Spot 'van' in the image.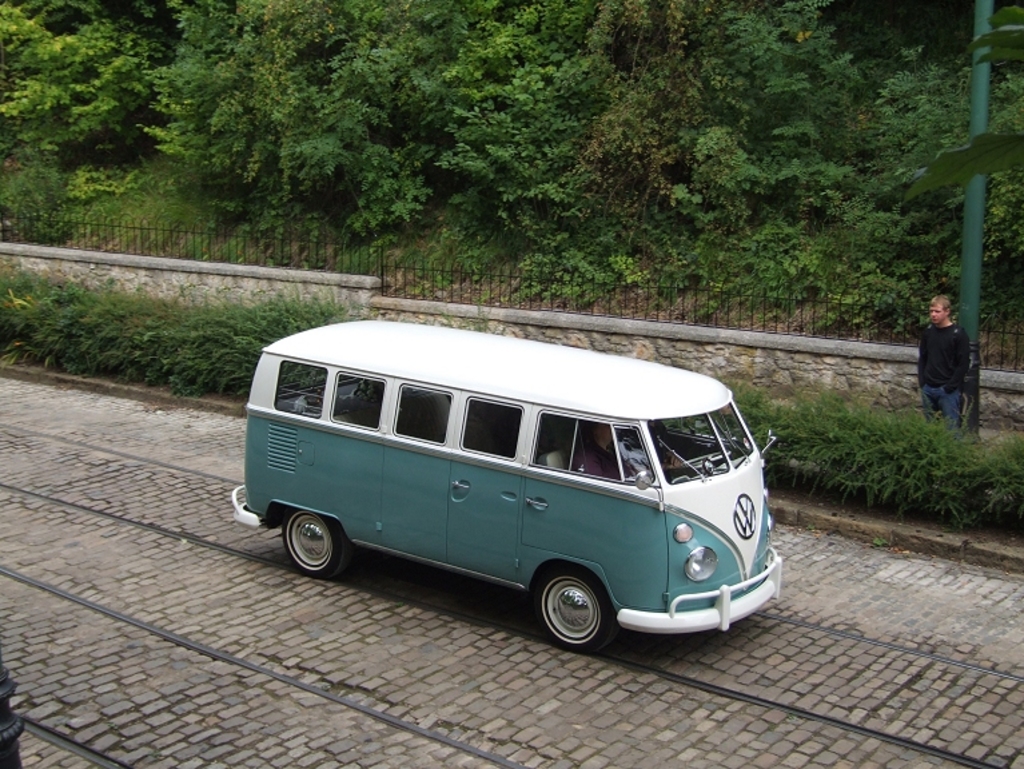
'van' found at crop(230, 315, 784, 658).
